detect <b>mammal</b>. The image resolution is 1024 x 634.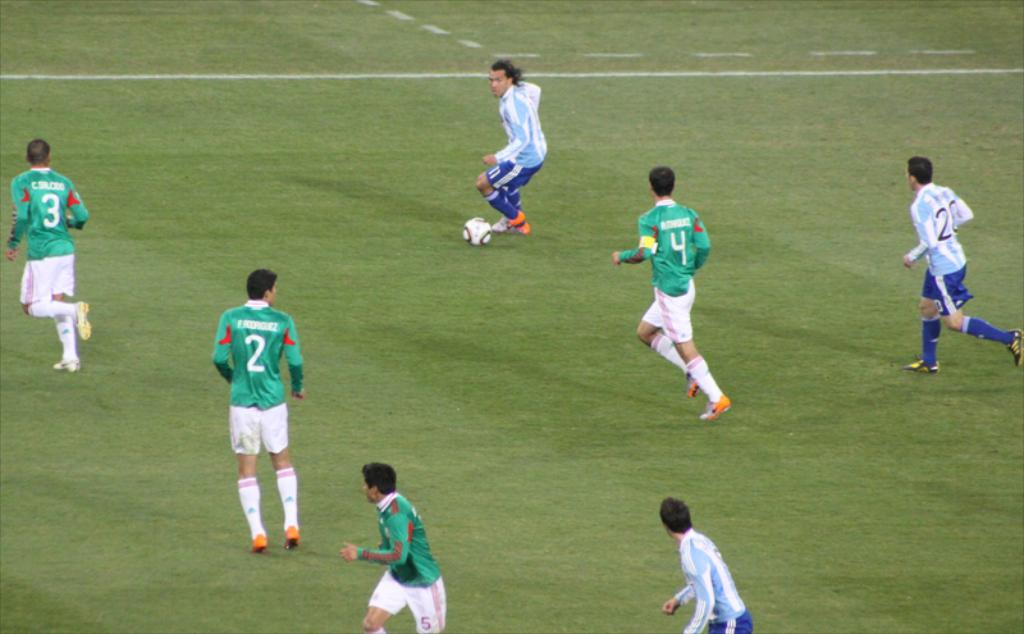
339/460/449/633.
